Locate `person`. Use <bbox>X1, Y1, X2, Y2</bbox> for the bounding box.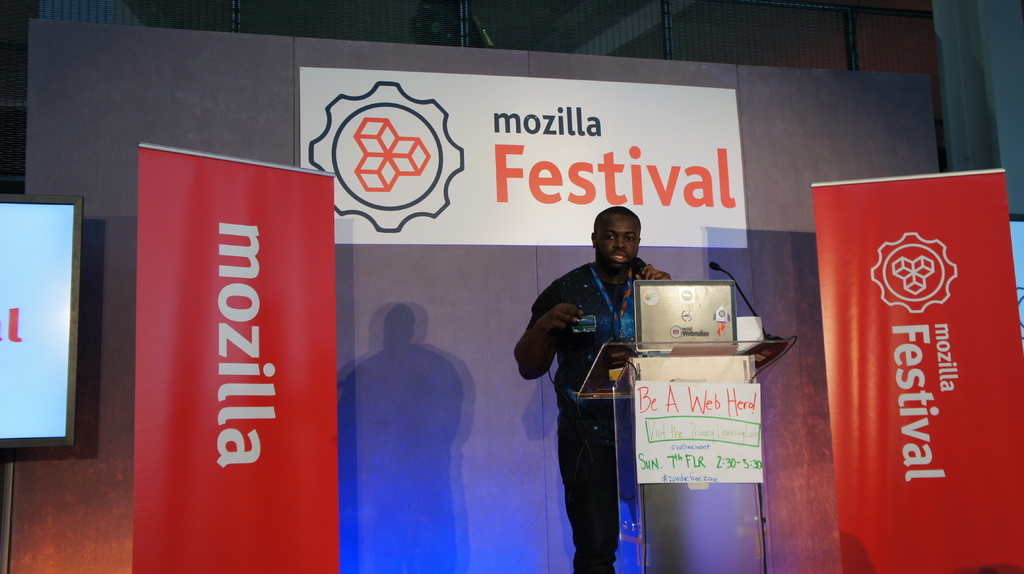
<bbox>532, 197, 662, 556</bbox>.
